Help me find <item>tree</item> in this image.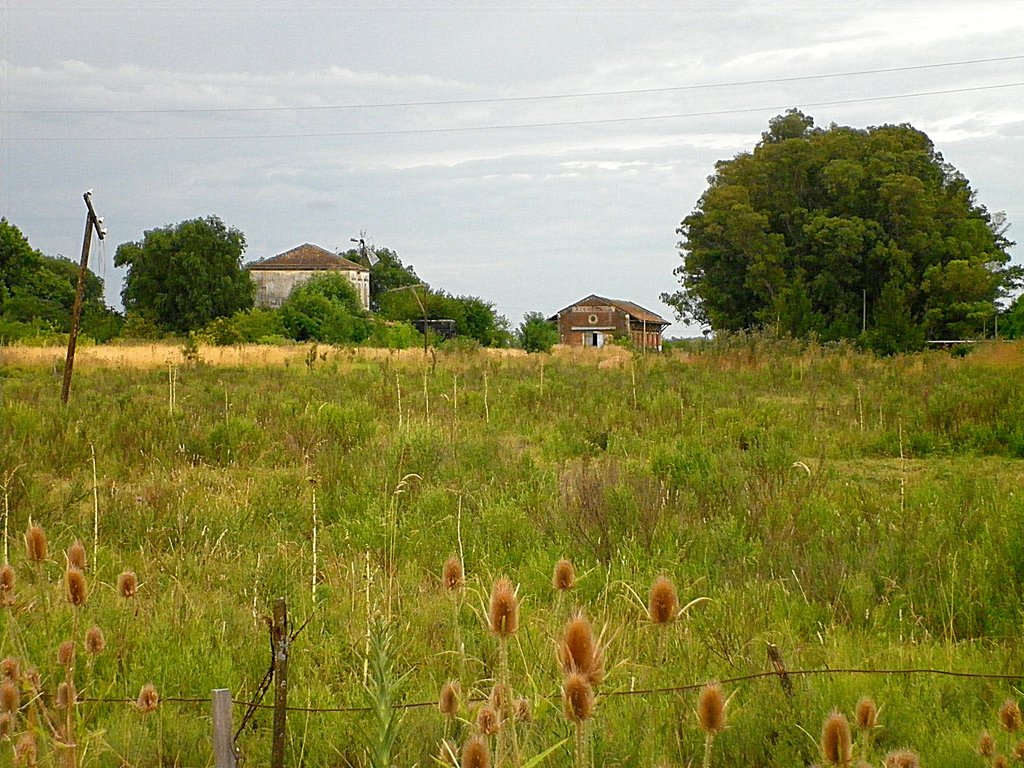
Found it: x1=391, y1=287, x2=516, y2=351.
